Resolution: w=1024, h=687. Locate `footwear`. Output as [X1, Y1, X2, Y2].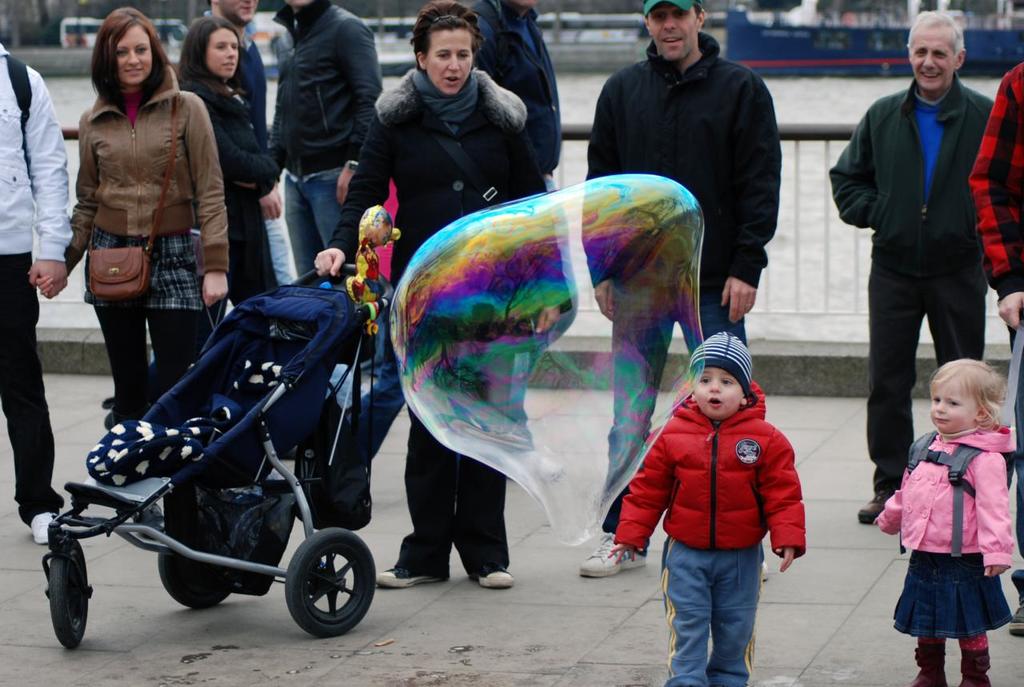
[1008, 601, 1023, 635].
